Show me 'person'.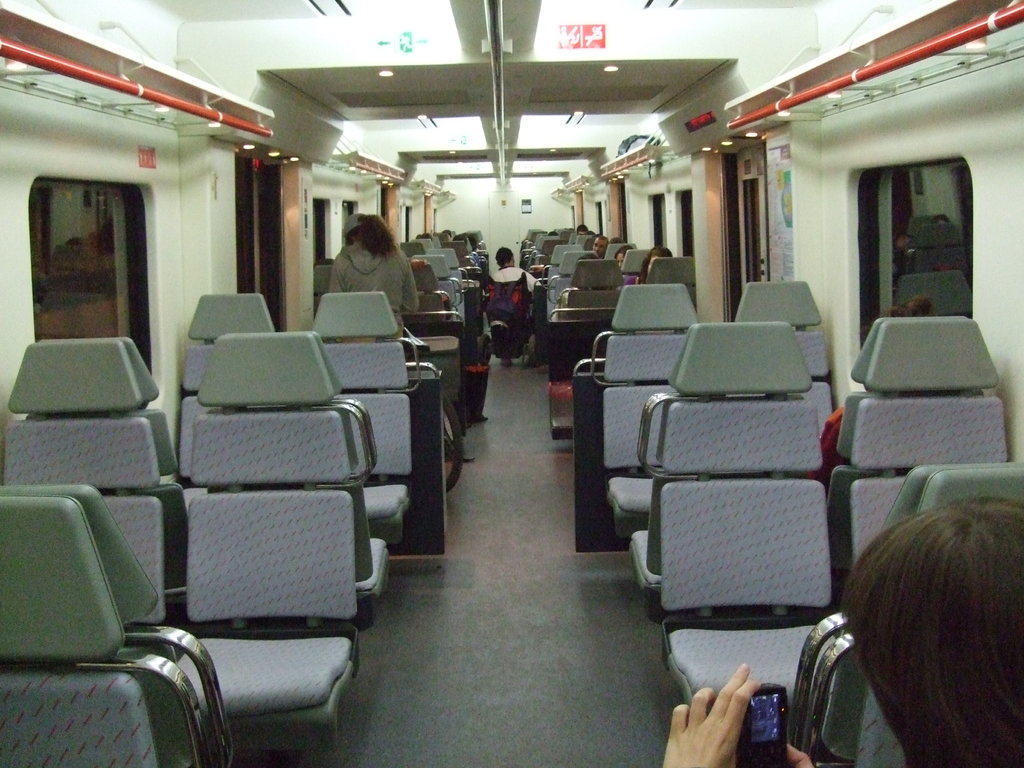
'person' is here: <region>327, 212, 417, 336</region>.
